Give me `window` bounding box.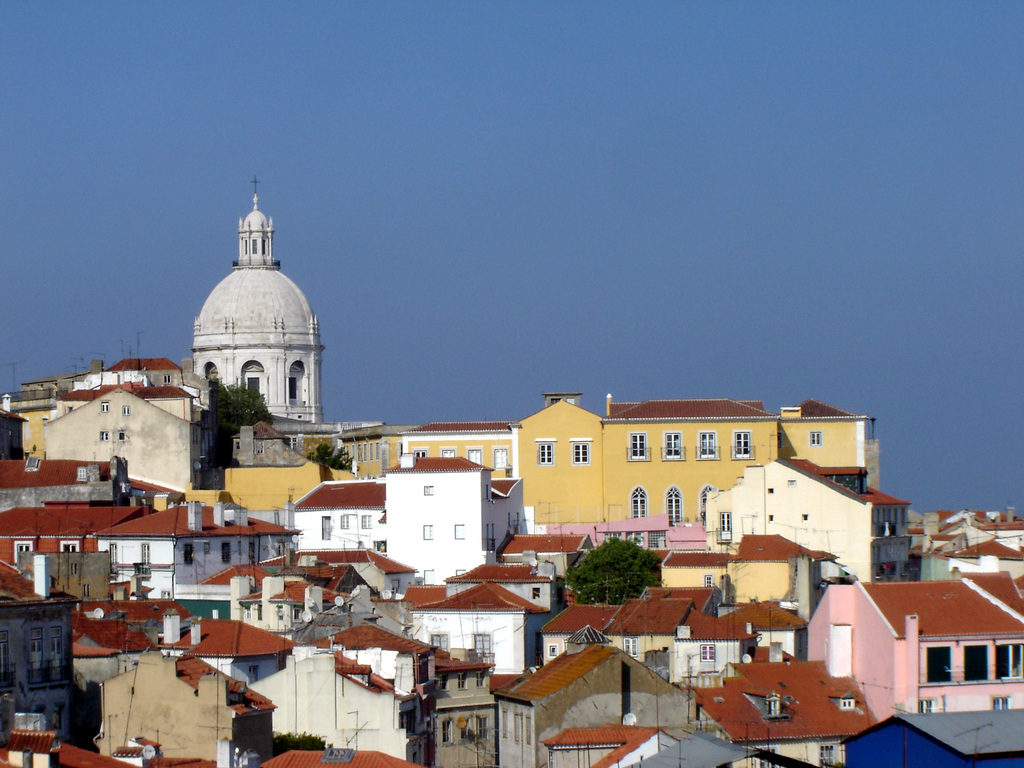
<bbox>60, 541, 82, 555</bbox>.
